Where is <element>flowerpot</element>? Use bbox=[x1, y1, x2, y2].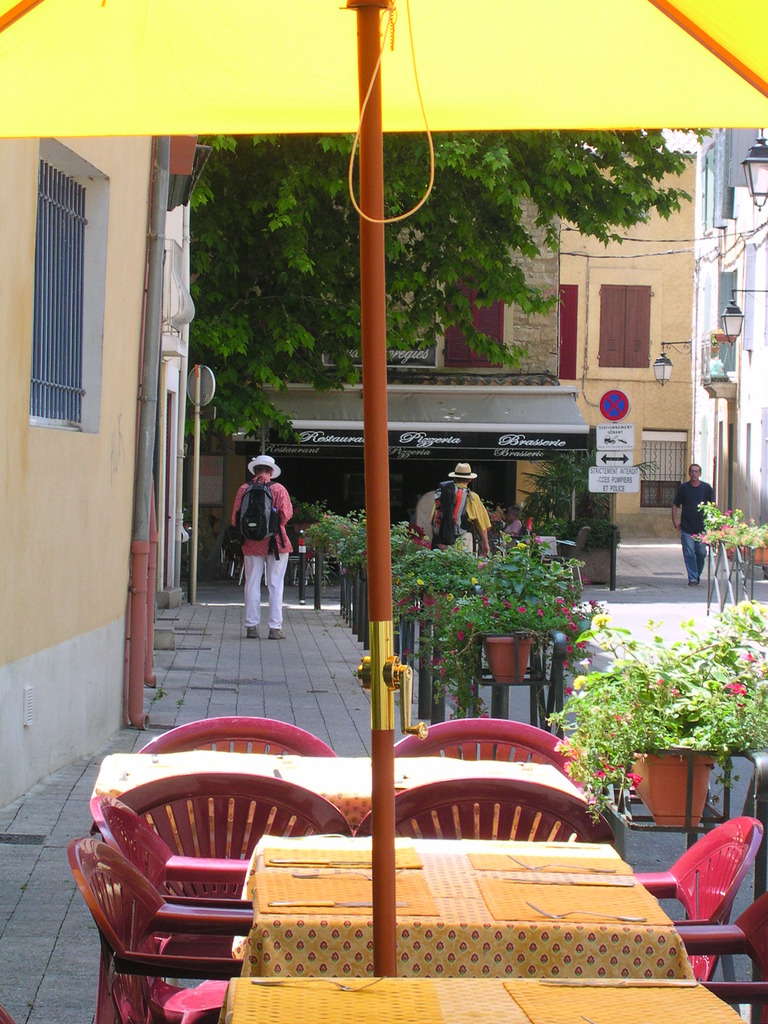
bbox=[632, 744, 730, 826].
